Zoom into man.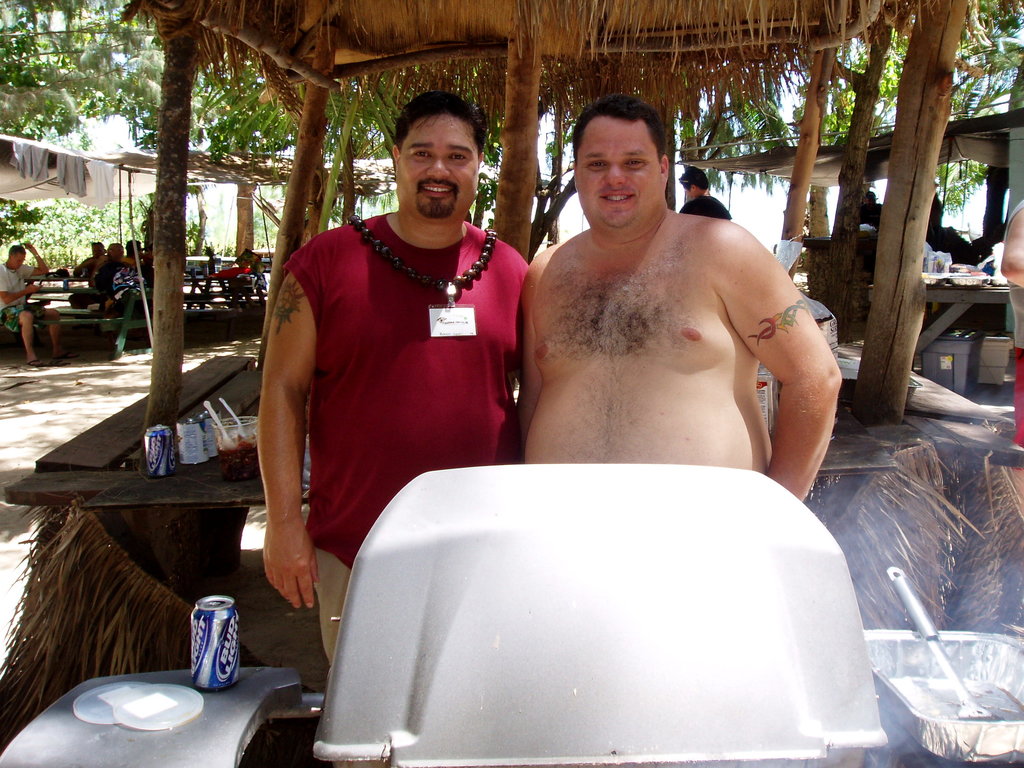
Zoom target: x1=124, y1=237, x2=159, y2=285.
